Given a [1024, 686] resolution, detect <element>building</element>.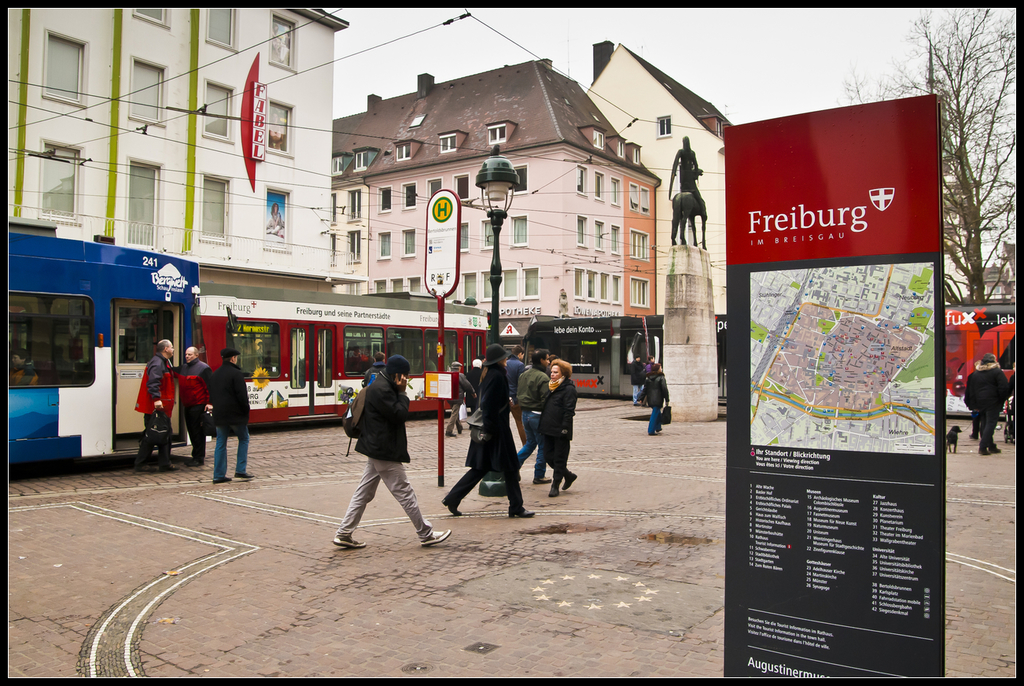
[x1=975, y1=236, x2=1017, y2=308].
